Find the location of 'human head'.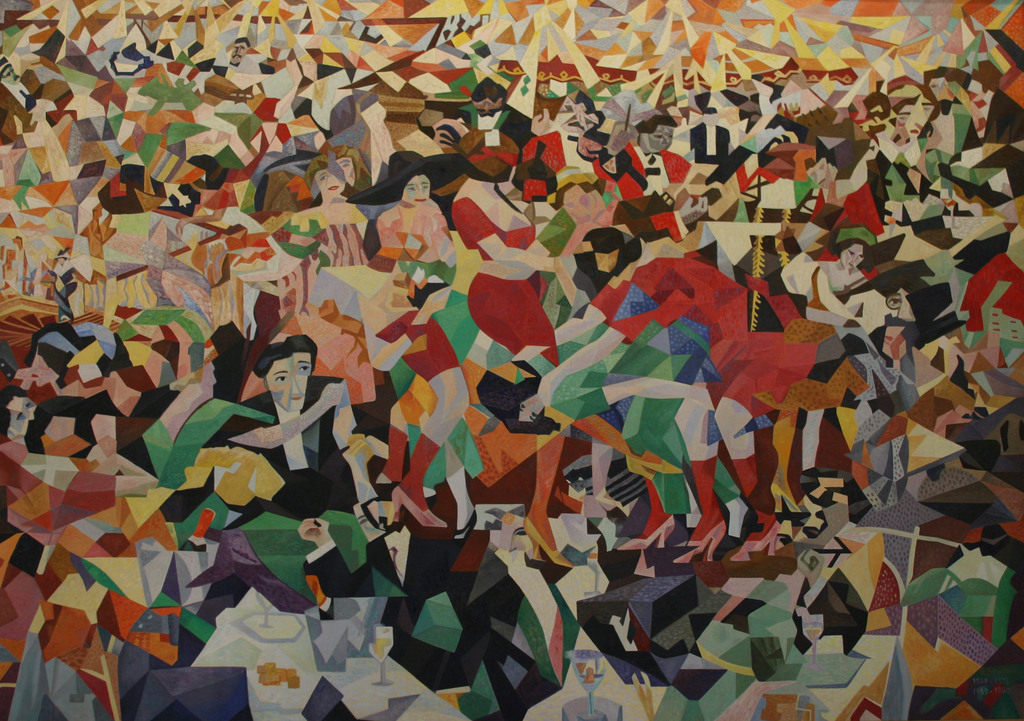
Location: 0/58/20/88.
